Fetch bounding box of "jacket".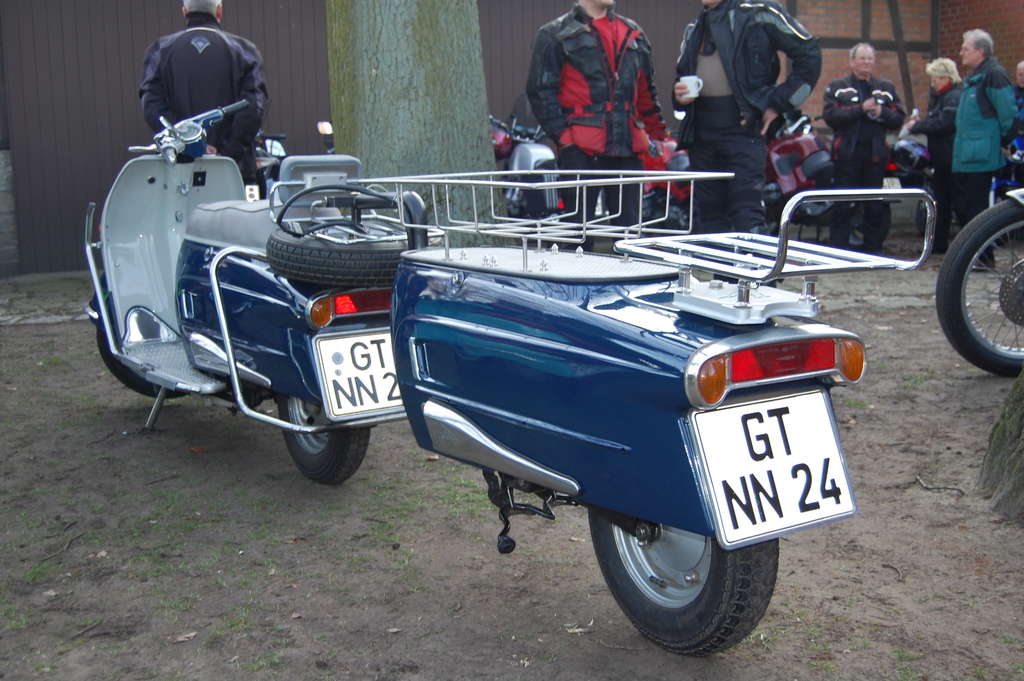
Bbox: BBox(138, 6, 275, 172).
